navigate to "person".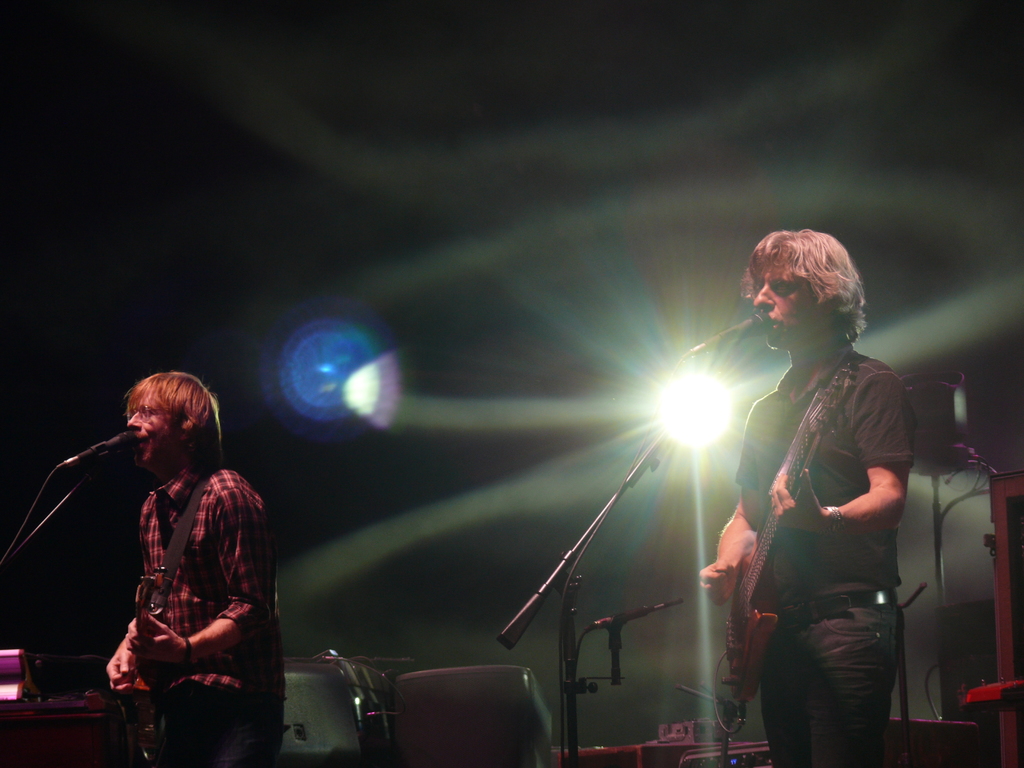
Navigation target: 678 227 921 767.
